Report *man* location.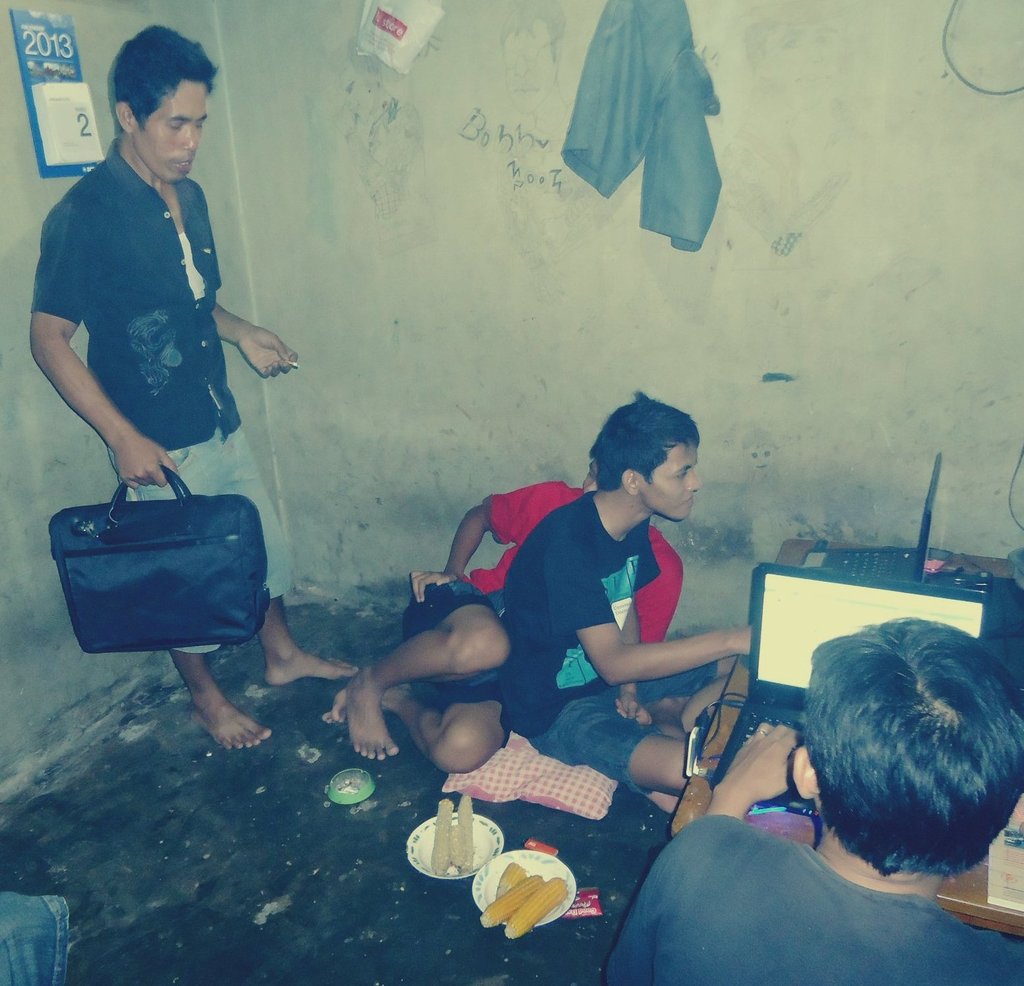
Report: {"left": 21, "top": 40, "right": 292, "bottom": 650}.
